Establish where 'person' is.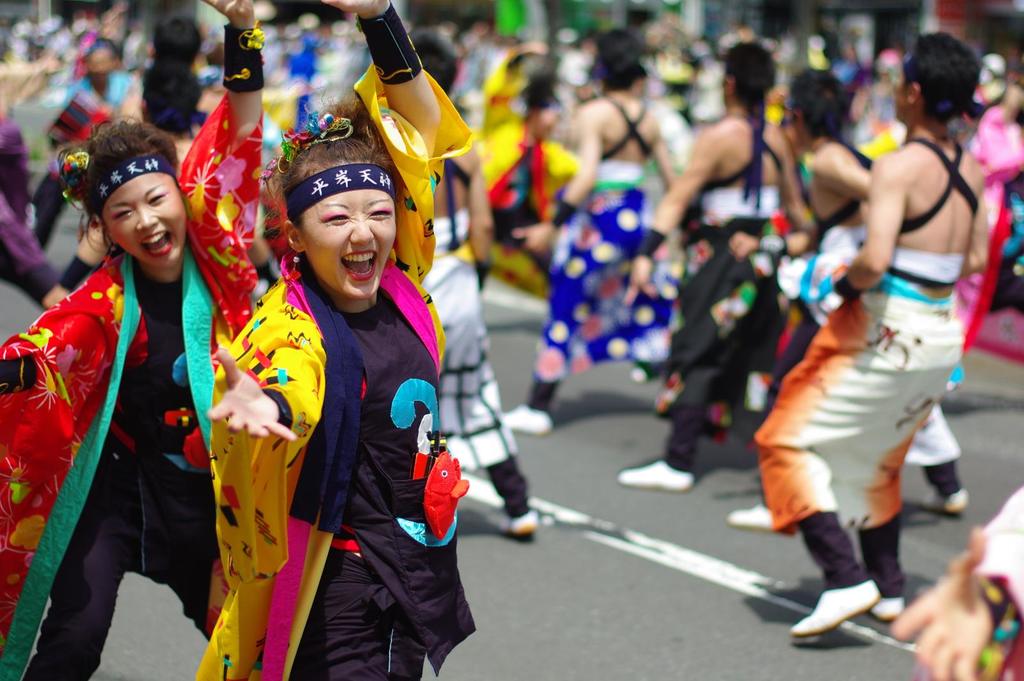
Established at l=612, t=40, r=801, b=495.
